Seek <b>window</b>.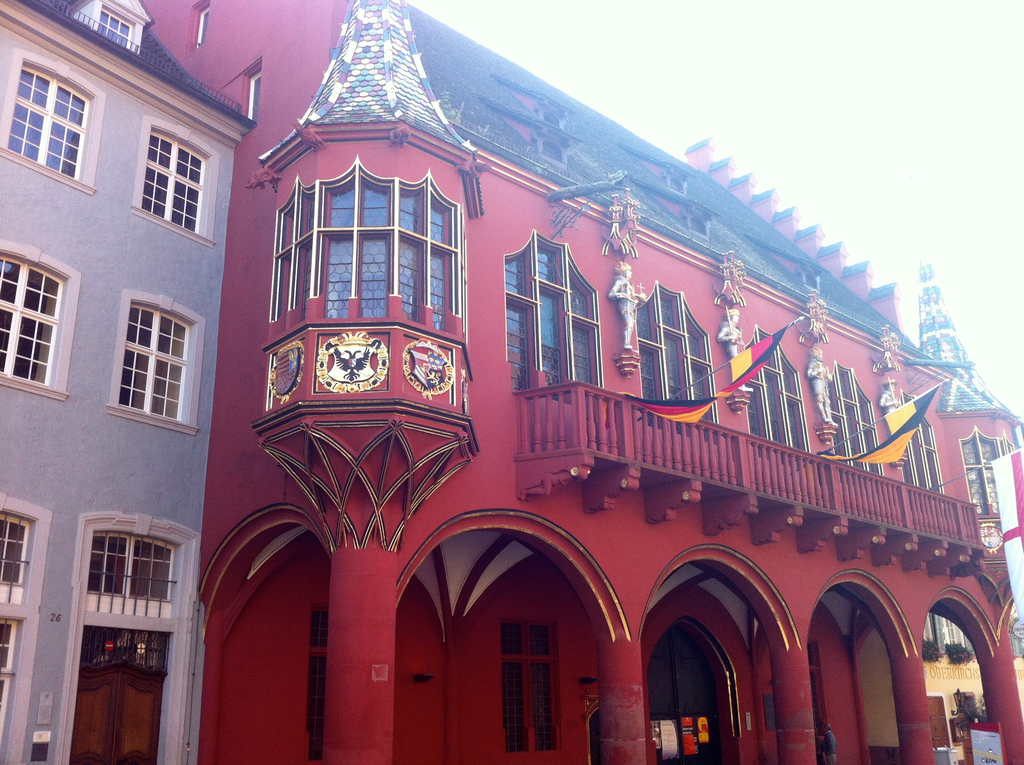
{"left": 644, "top": 289, "right": 716, "bottom": 427}.
